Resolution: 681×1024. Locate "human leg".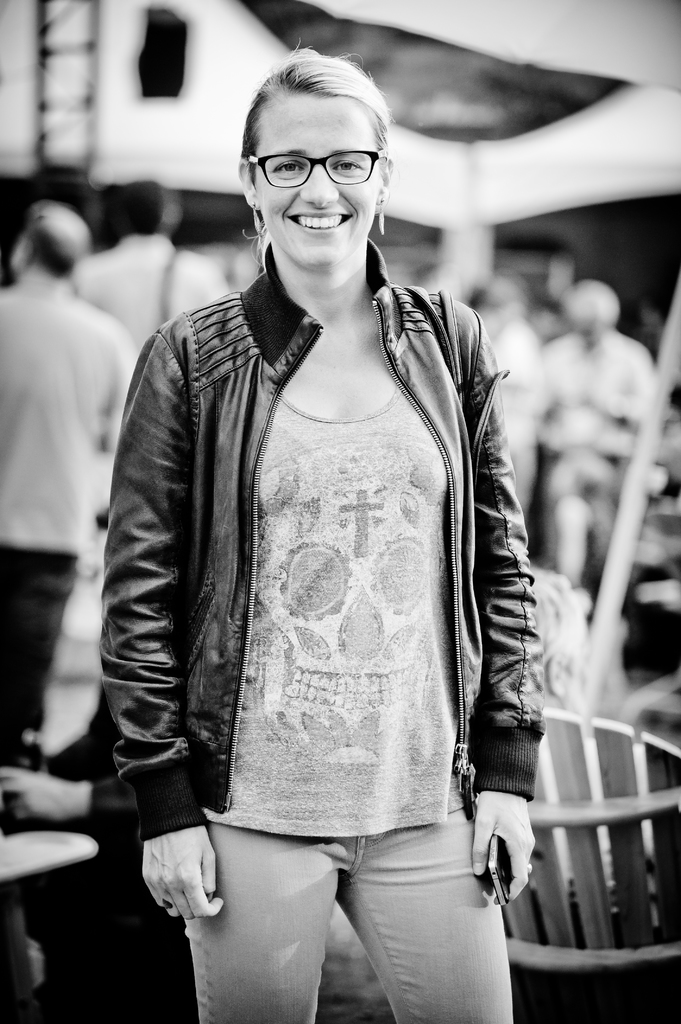
bbox=[173, 793, 330, 1023].
